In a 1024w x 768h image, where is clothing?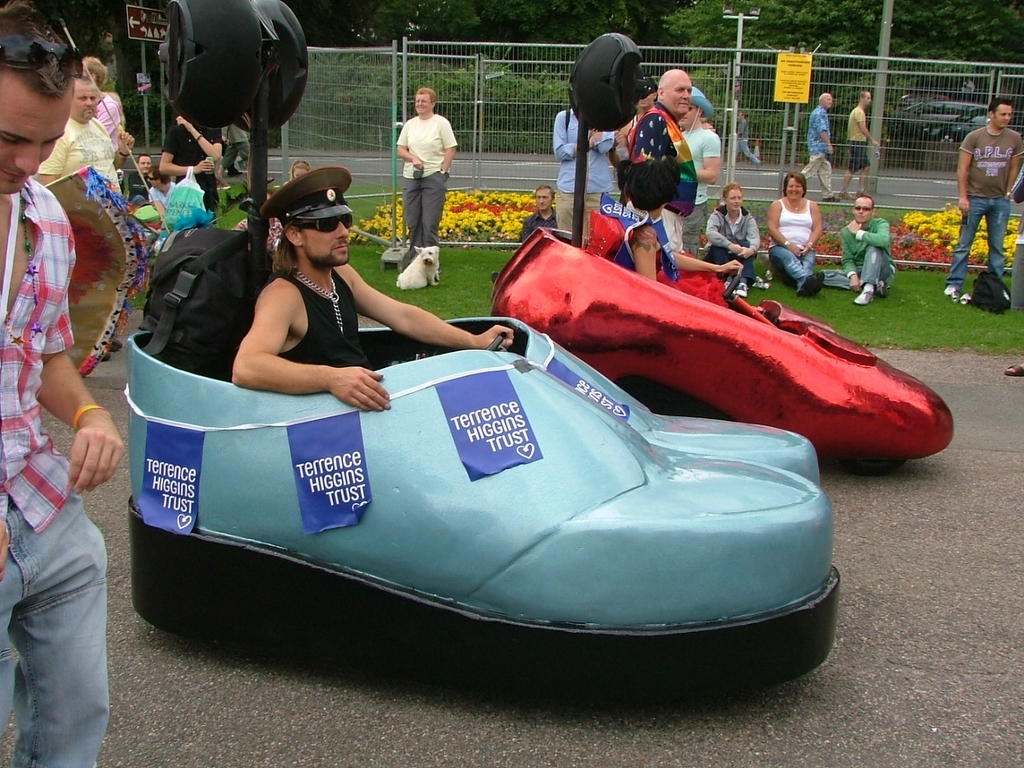
[x1=0, y1=177, x2=113, y2=767].
